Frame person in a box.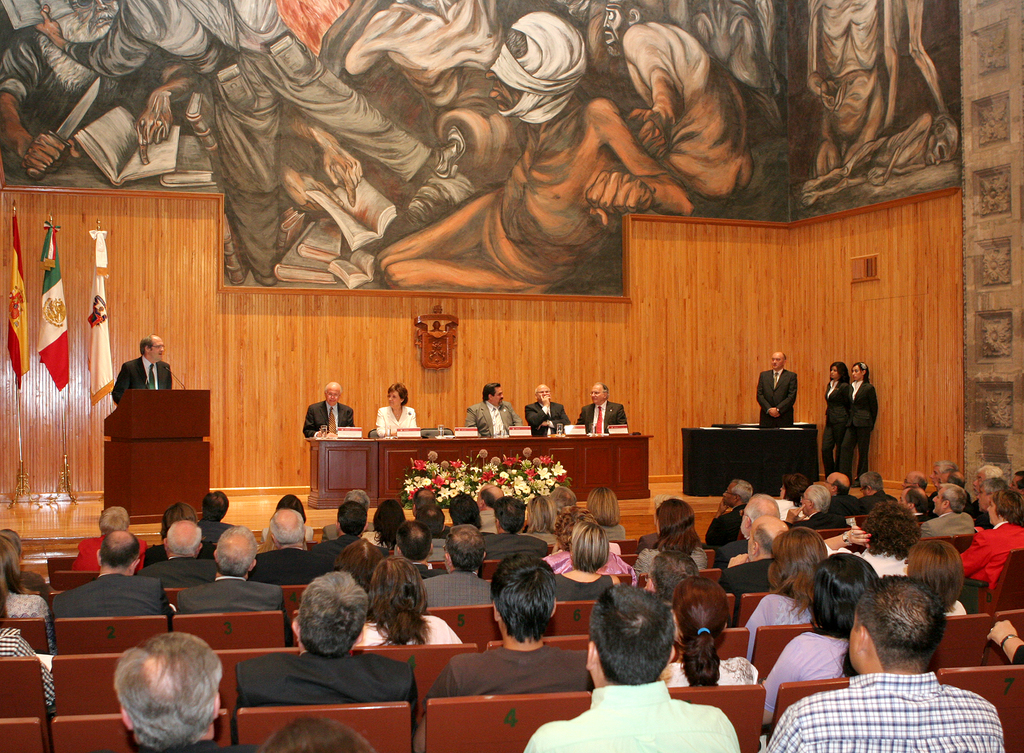
left=755, top=346, right=813, bottom=451.
